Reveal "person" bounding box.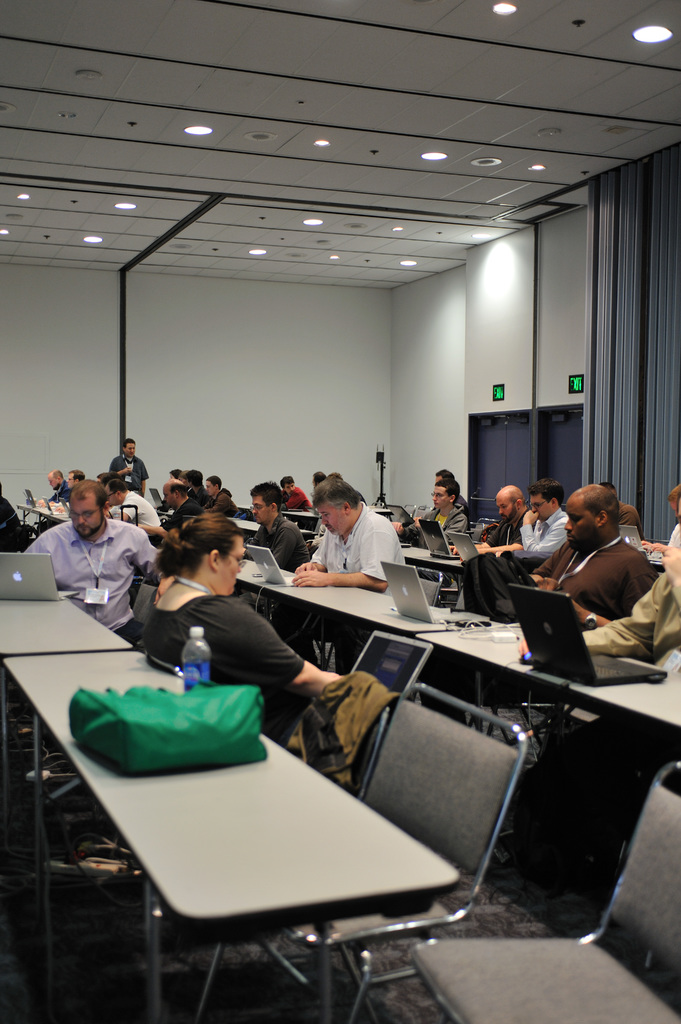
Revealed: l=591, t=503, r=680, b=652.
